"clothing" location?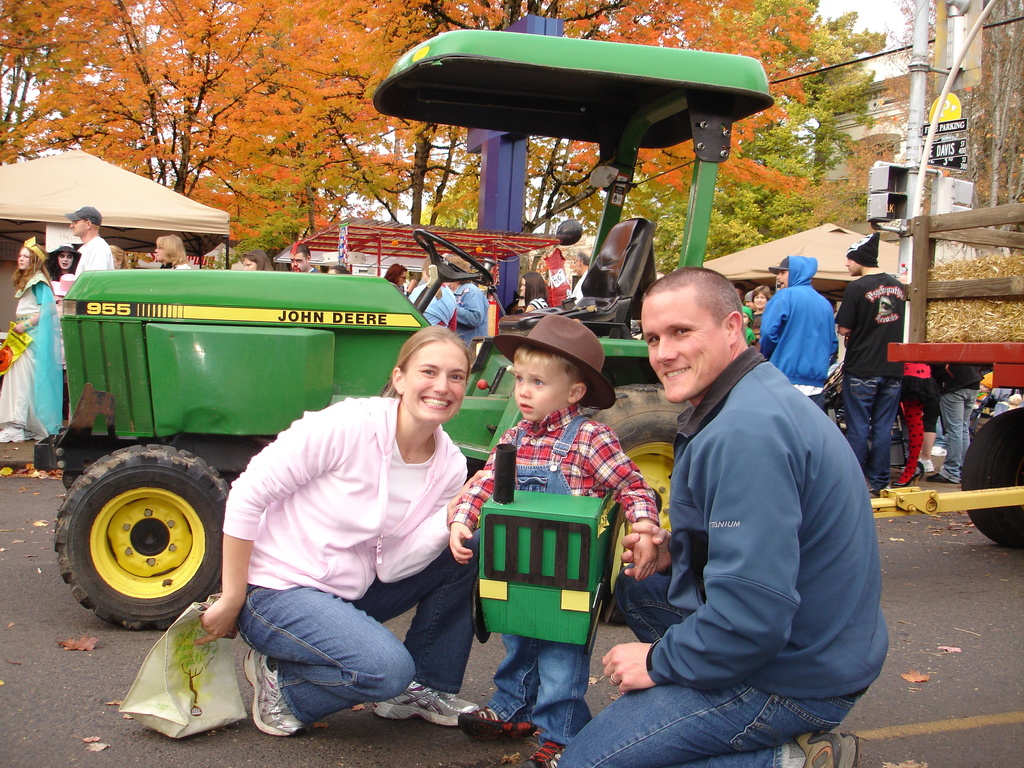
<region>74, 235, 116, 278</region>
